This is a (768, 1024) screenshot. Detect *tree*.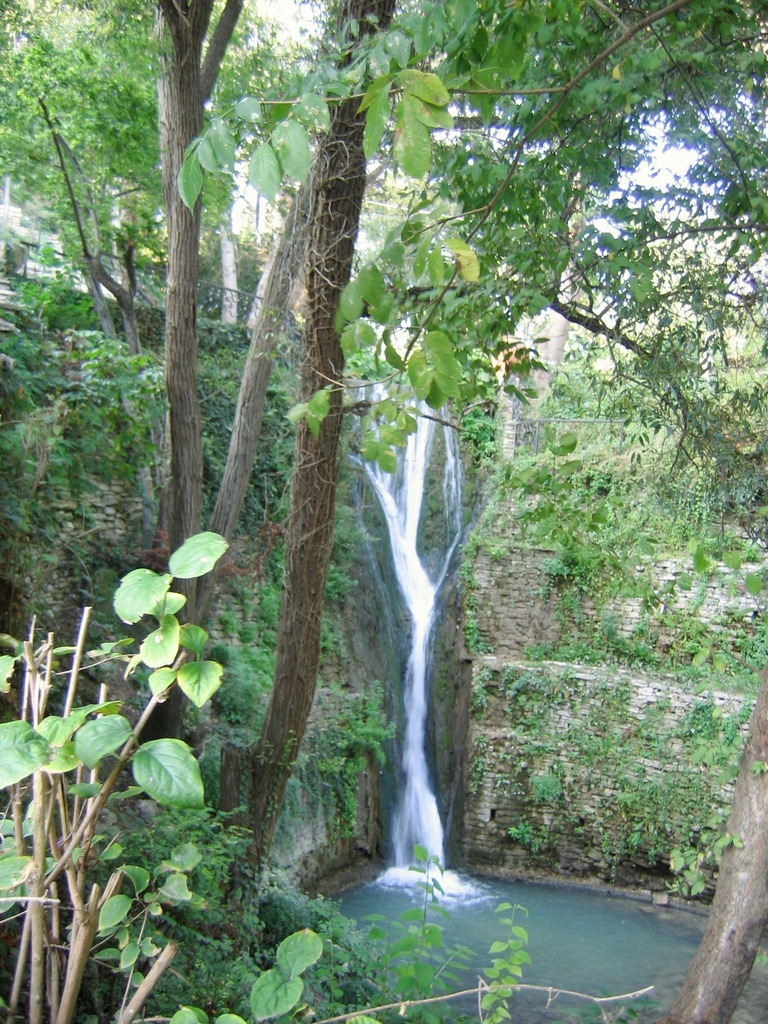
[left=145, top=0, right=257, bottom=753].
